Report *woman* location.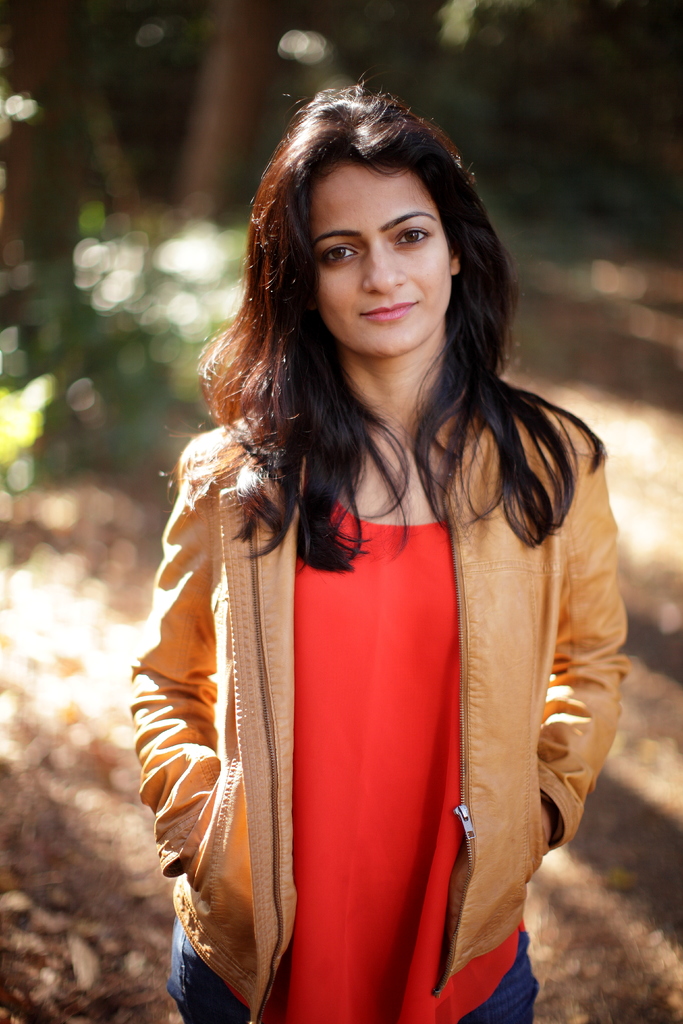
Report: [127, 81, 629, 1023].
